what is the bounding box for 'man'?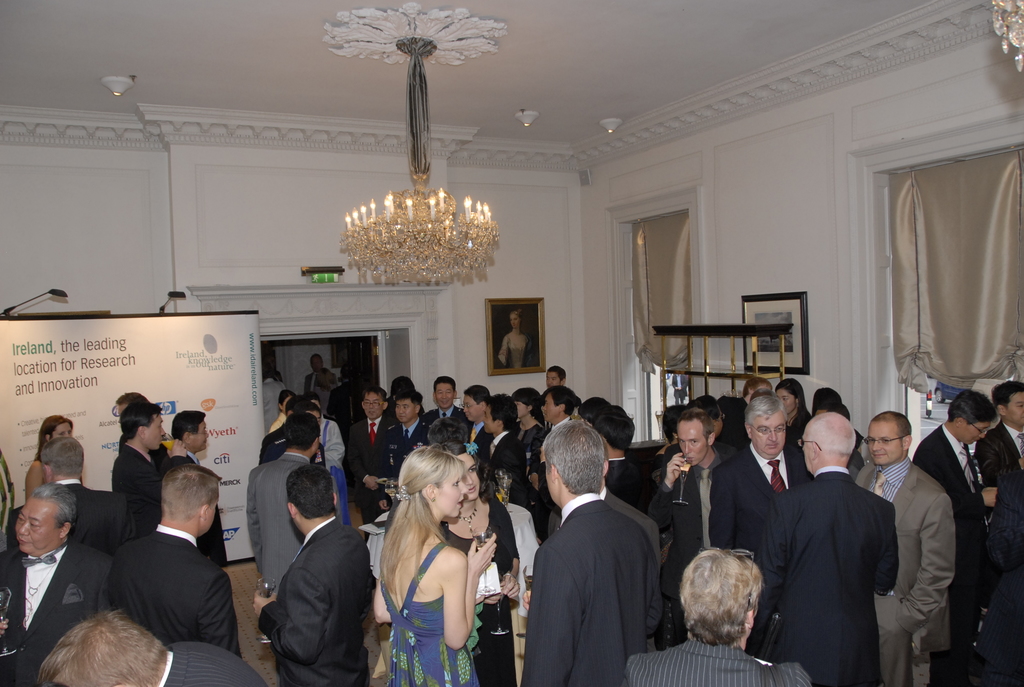
<bbox>38, 609, 278, 686</bbox>.
